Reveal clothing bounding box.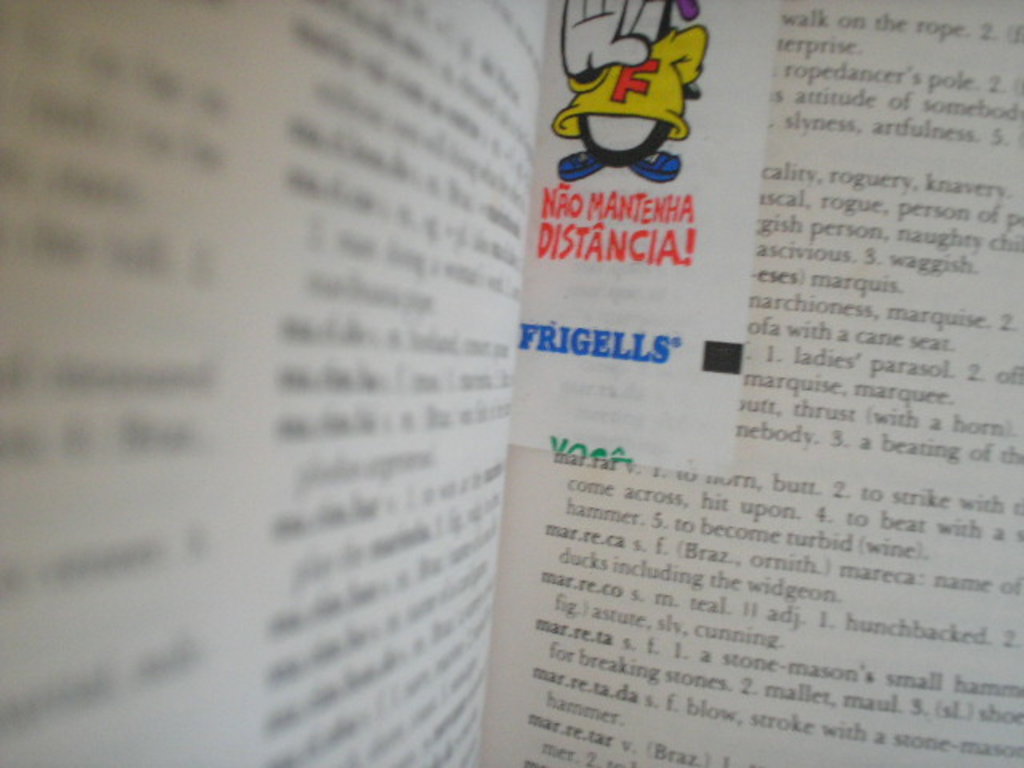
Revealed: (left=552, top=26, right=707, bottom=136).
